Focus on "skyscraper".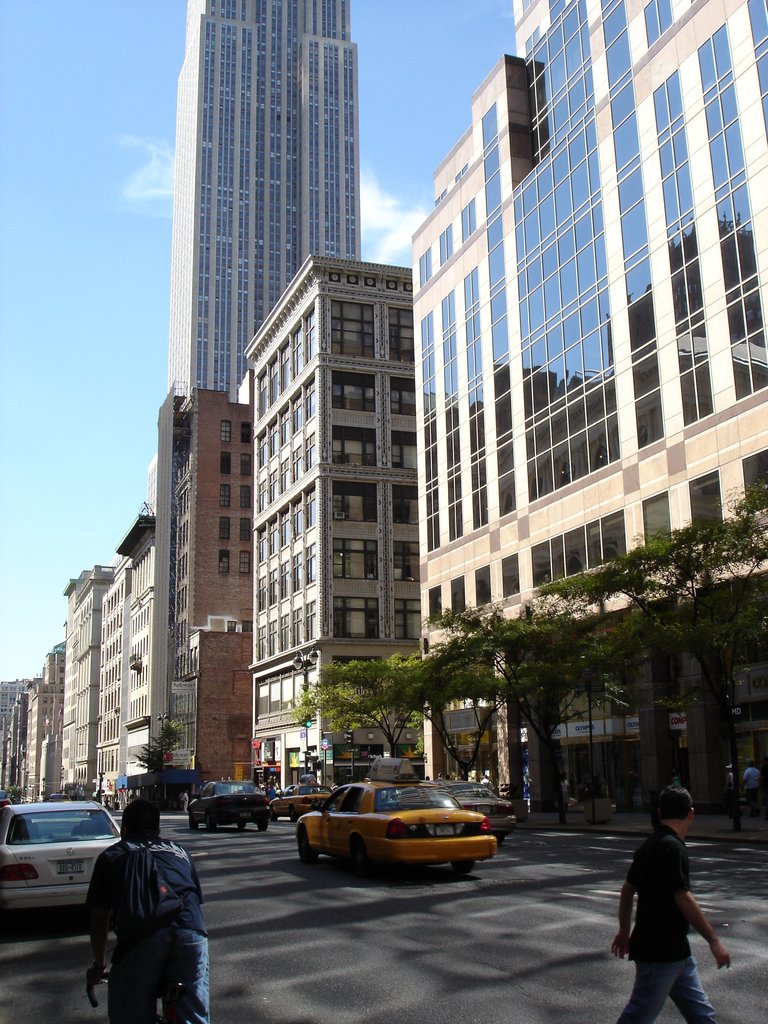
Focused at BBox(164, 0, 367, 404).
